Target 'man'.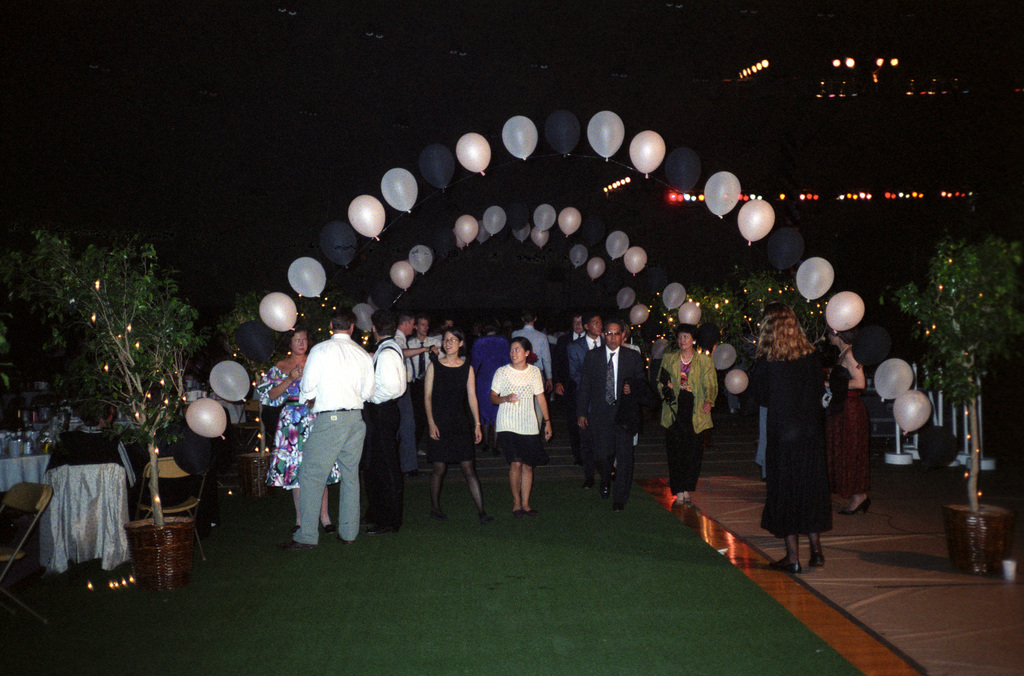
Target region: select_region(278, 321, 377, 551).
